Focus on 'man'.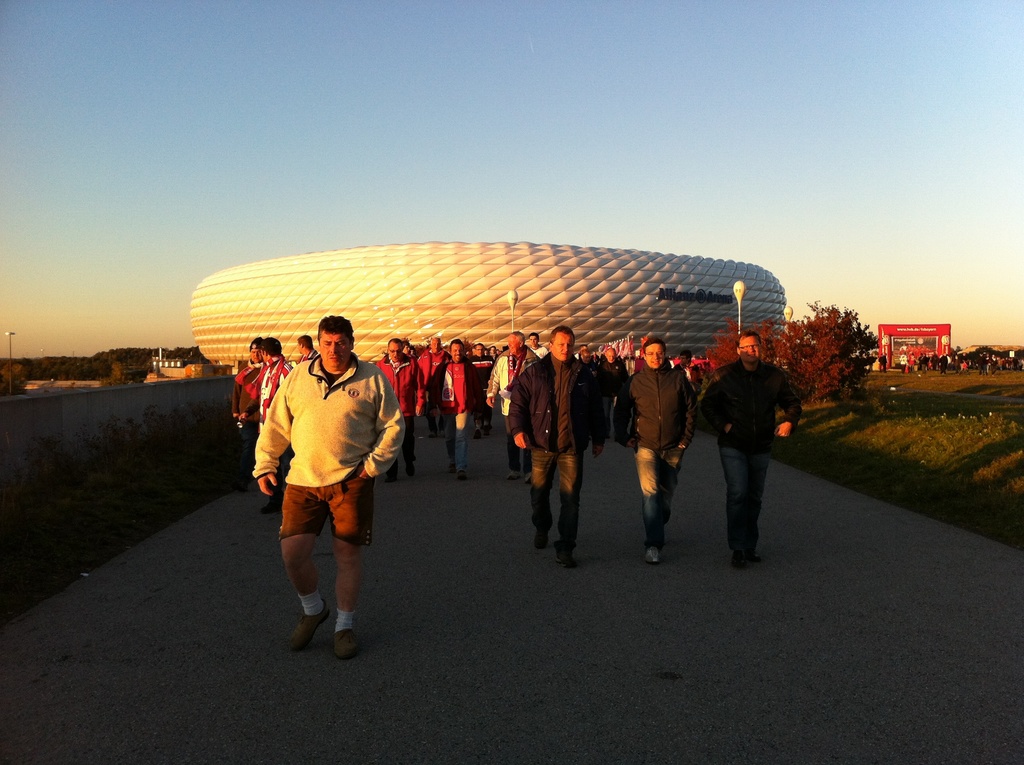
Focused at 527:333:550:358.
